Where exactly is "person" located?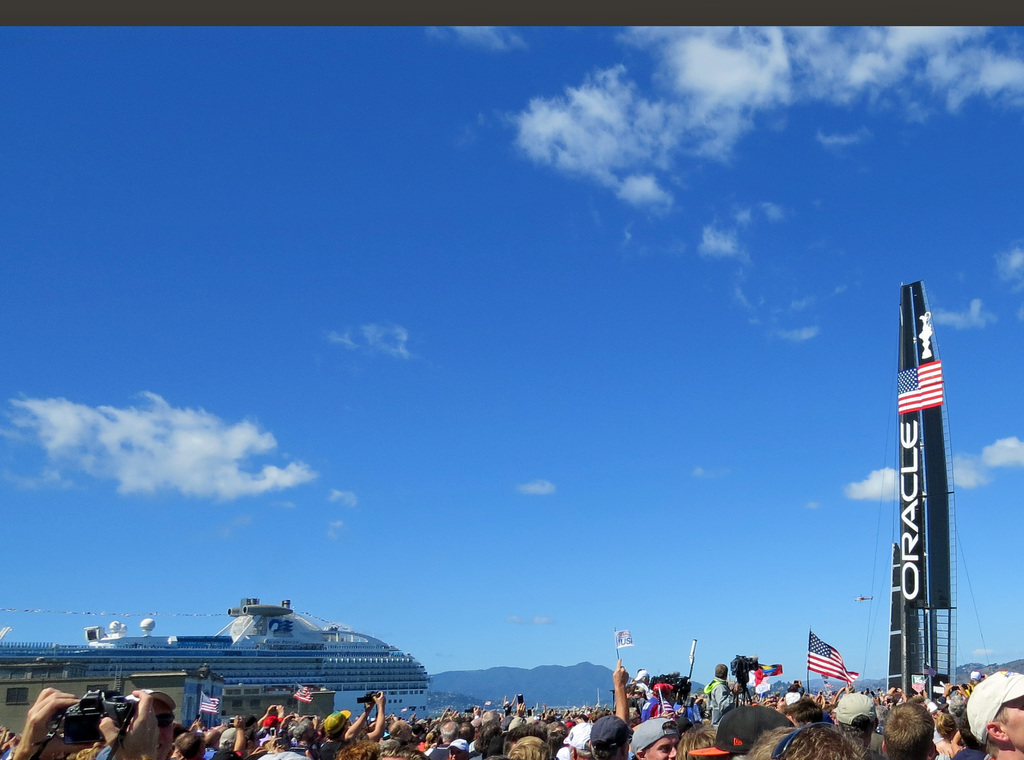
Its bounding box is [880, 701, 935, 759].
